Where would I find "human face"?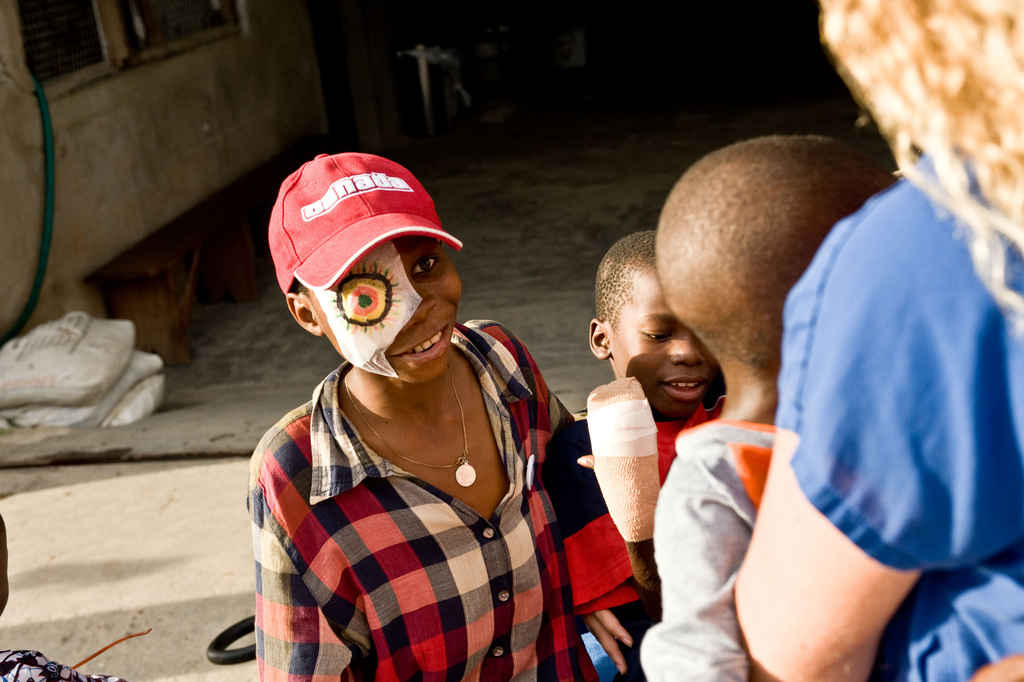
At bbox(314, 238, 463, 384).
